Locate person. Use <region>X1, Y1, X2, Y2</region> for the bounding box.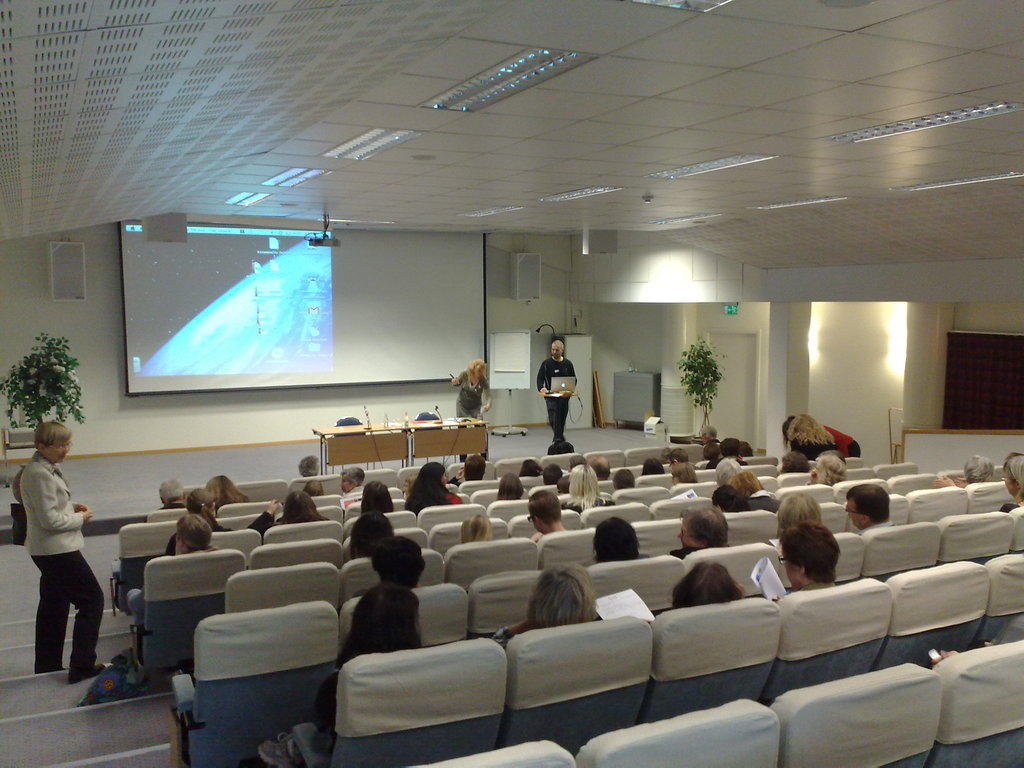
<region>787, 412, 838, 460</region>.
